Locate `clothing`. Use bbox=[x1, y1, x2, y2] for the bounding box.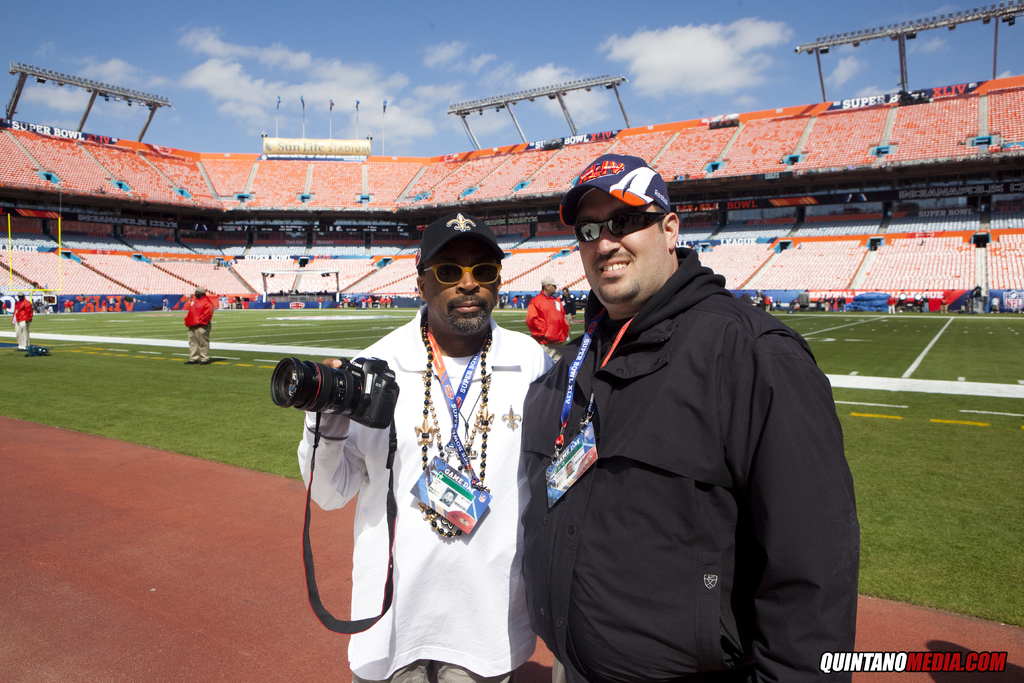
bbox=[521, 247, 862, 682].
